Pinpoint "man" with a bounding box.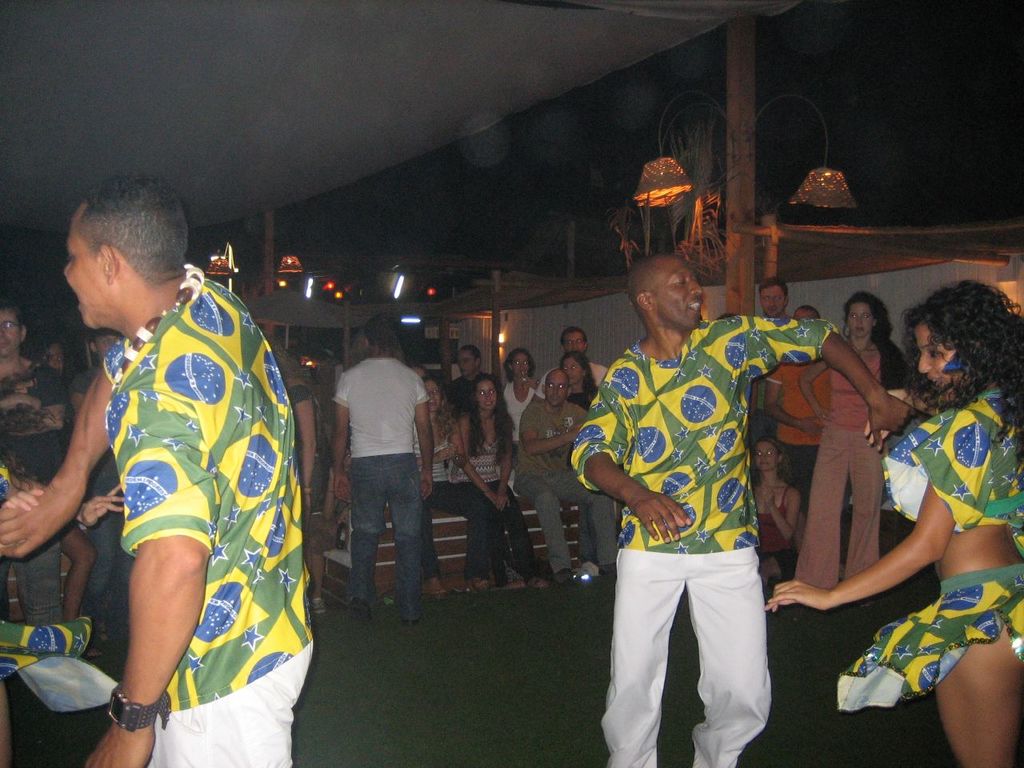
bbox=(328, 314, 437, 630).
